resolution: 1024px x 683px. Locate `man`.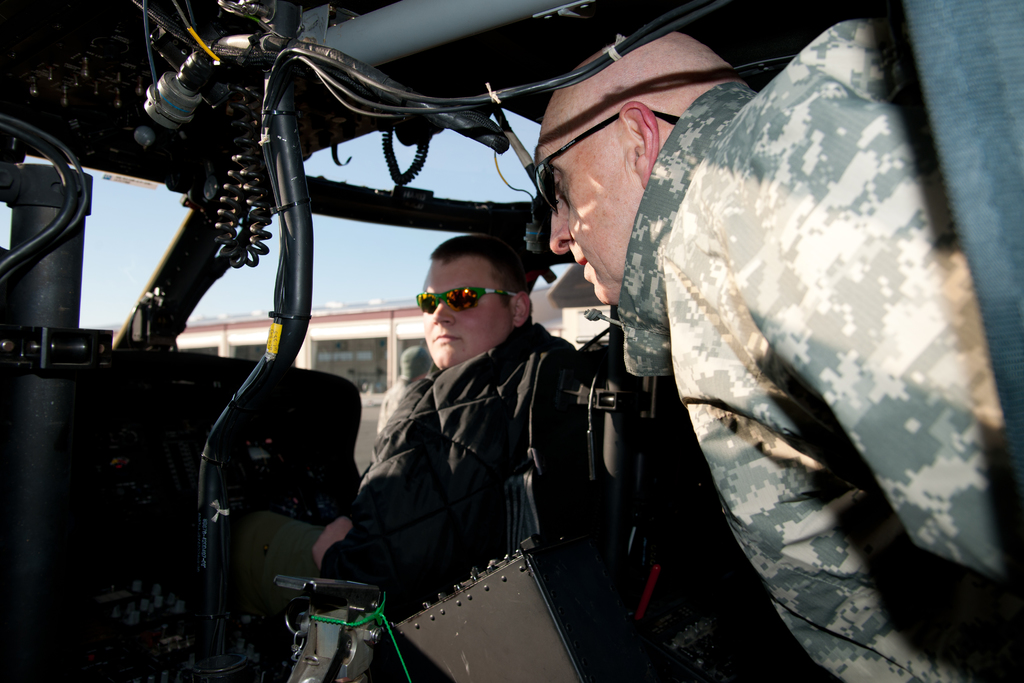
[237, 228, 581, 623].
